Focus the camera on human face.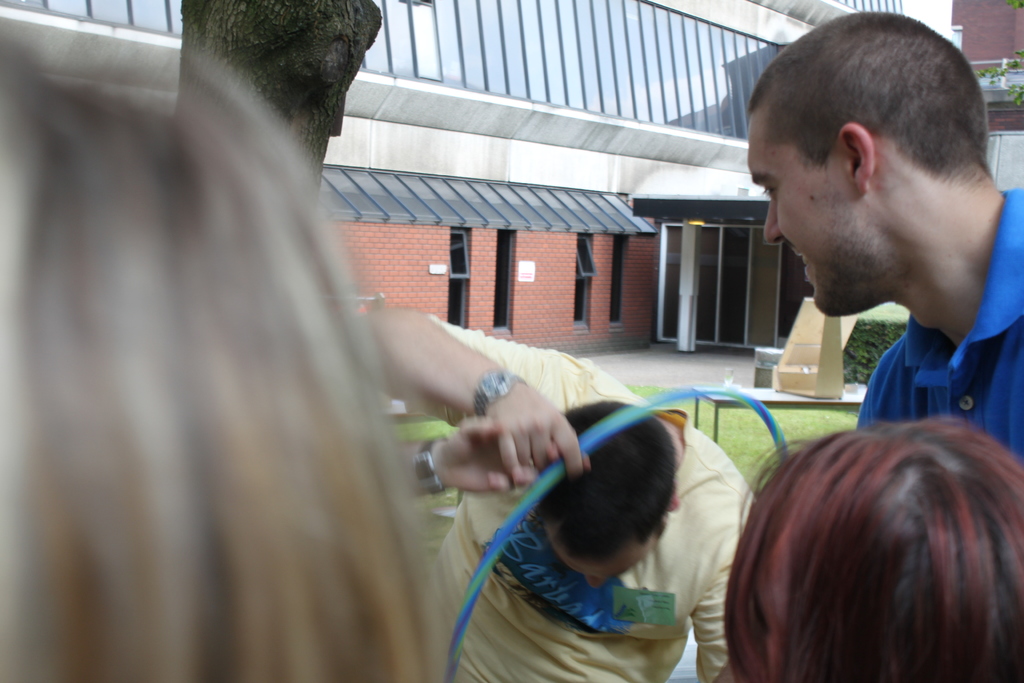
Focus region: bbox(544, 525, 655, 583).
